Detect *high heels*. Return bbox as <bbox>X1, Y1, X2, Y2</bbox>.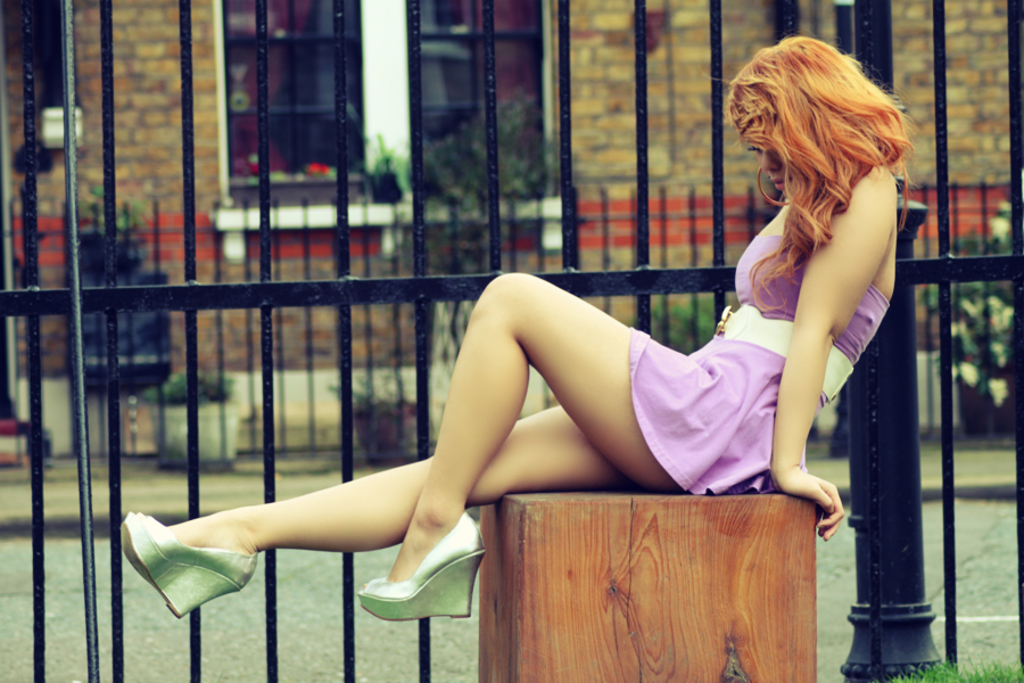
<bbox>117, 511, 255, 620</bbox>.
